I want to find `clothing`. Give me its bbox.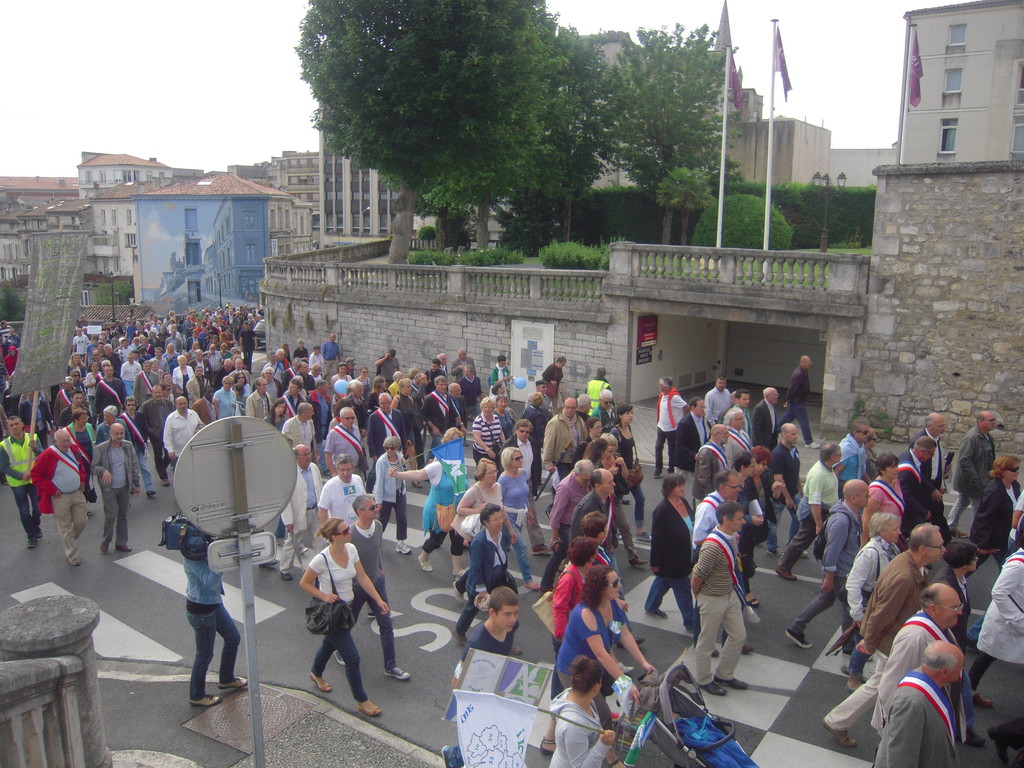
crop(187, 373, 211, 401).
